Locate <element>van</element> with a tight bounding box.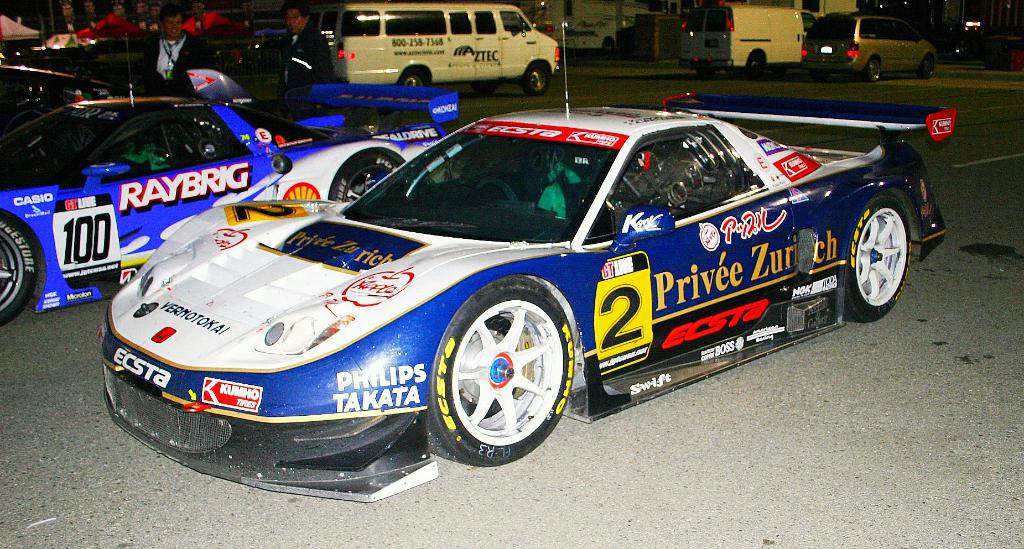
316, 0, 559, 101.
